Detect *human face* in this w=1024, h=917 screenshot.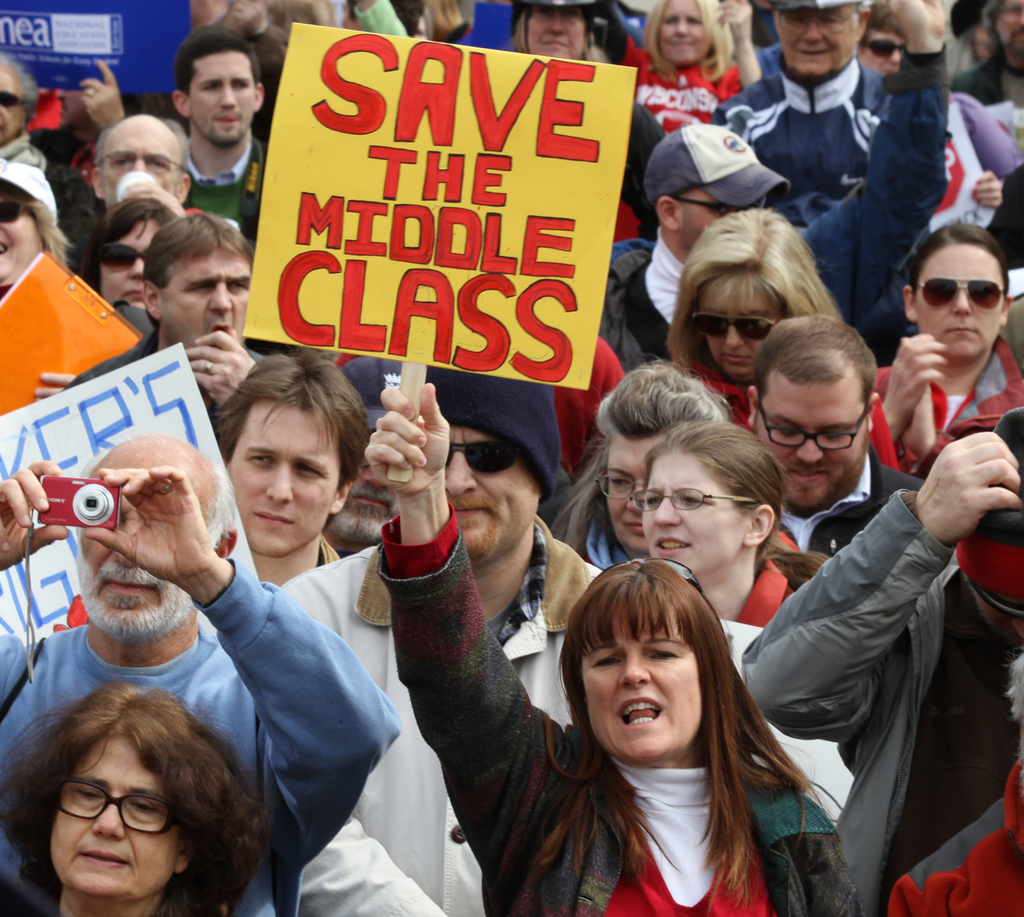
Detection: 691/282/778/381.
